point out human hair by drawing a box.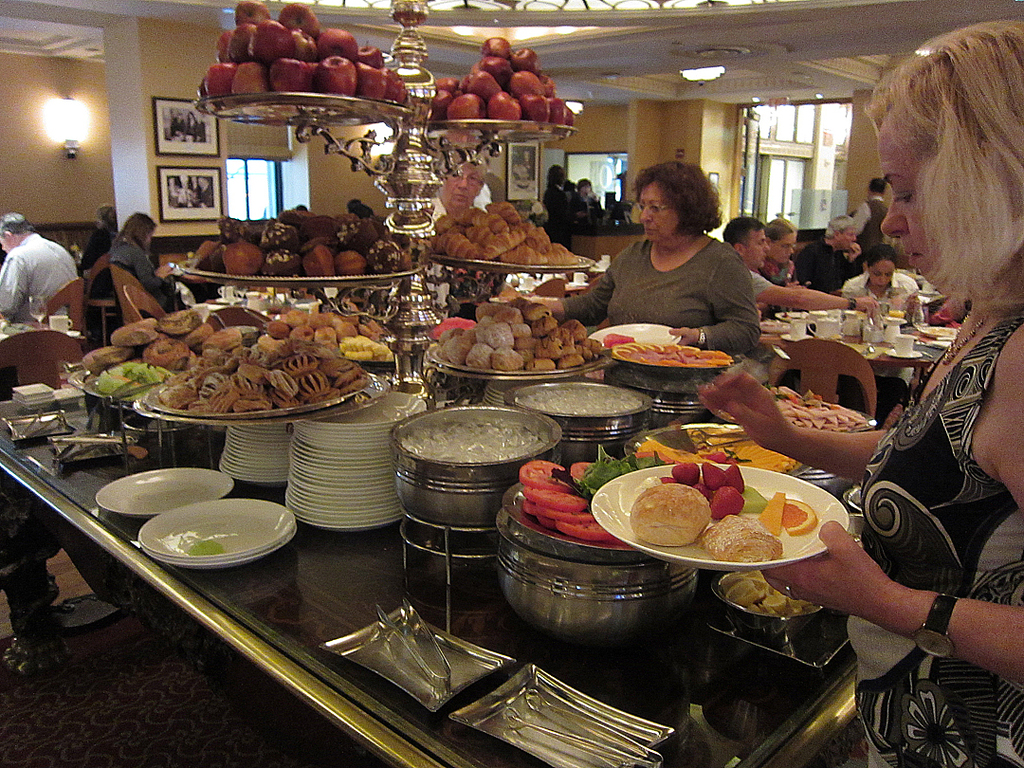
[867,175,889,192].
